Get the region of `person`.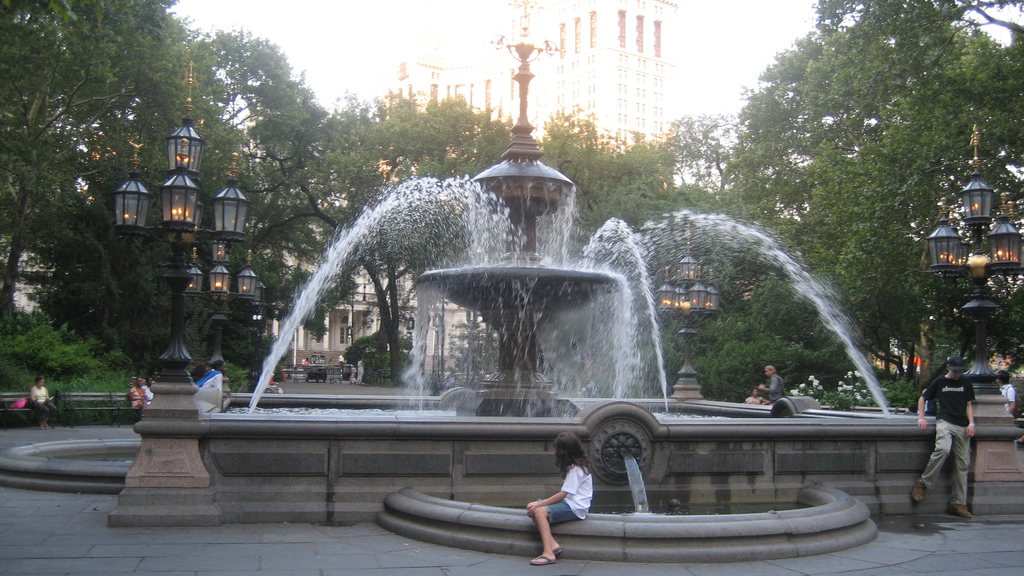
(x1=995, y1=372, x2=1014, y2=419).
